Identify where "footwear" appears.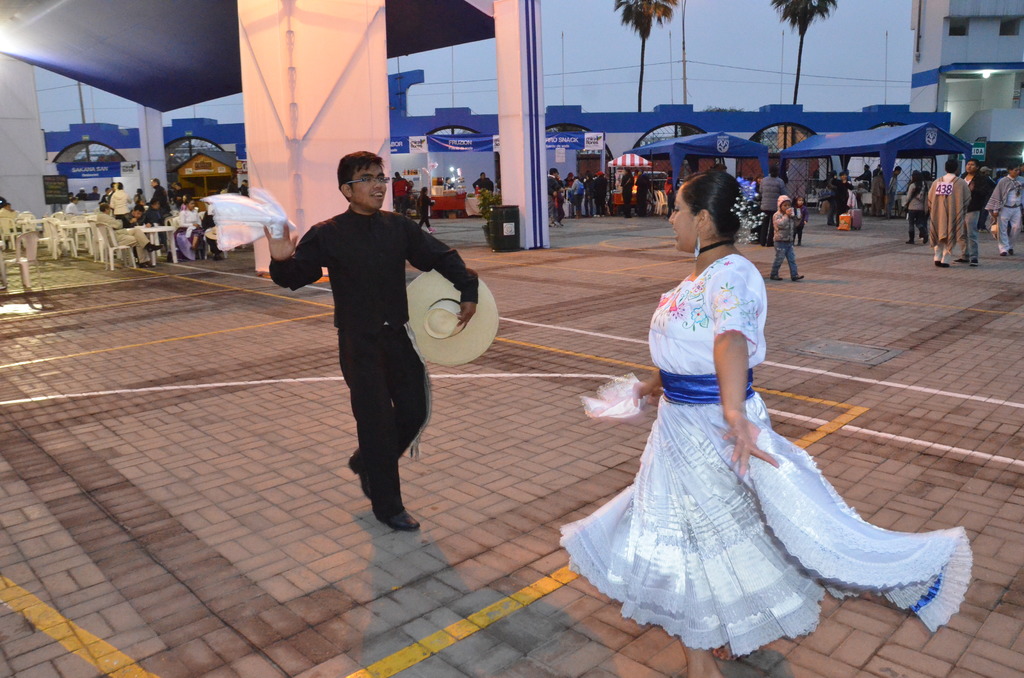
Appears at bbox=(348, 456, 371, 501).
